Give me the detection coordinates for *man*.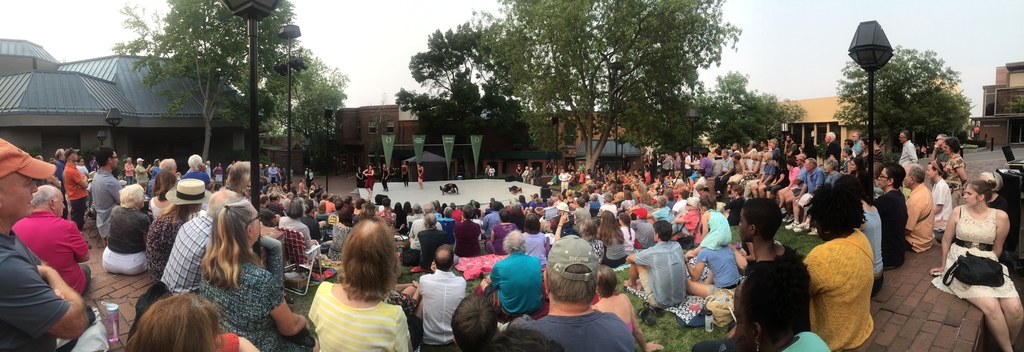
BBox(849, 134, 862, 153).
